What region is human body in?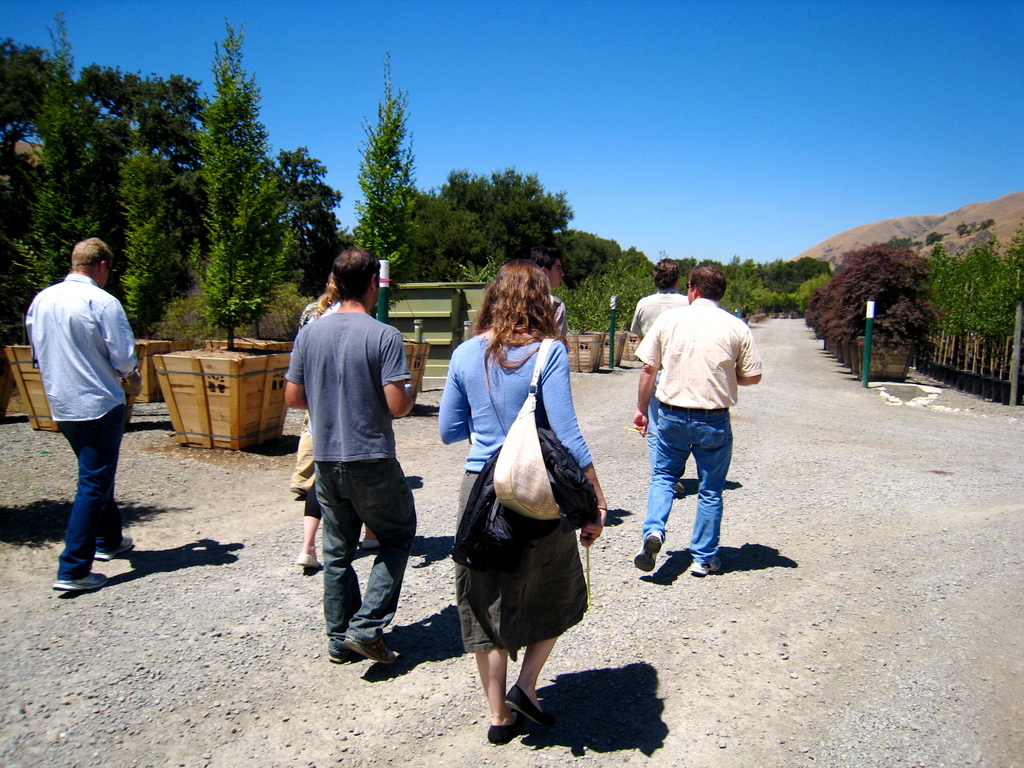
Rect(296, 276, 337, 569).
